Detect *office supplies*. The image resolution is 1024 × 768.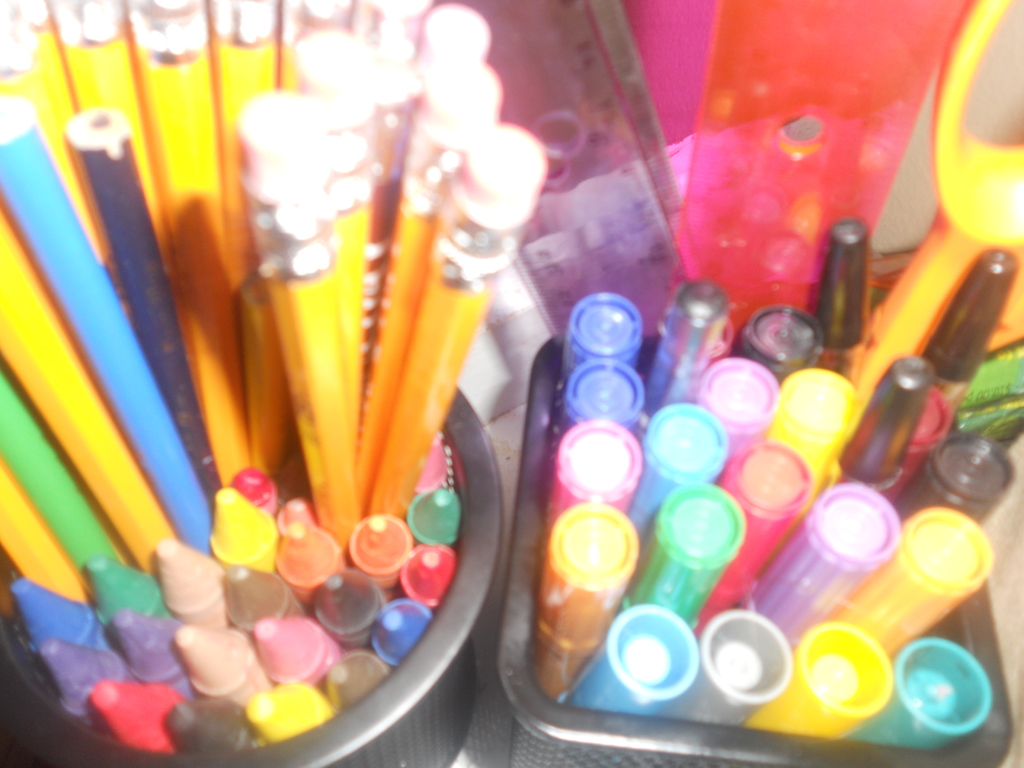
crop(542, 506, 620, 684).
